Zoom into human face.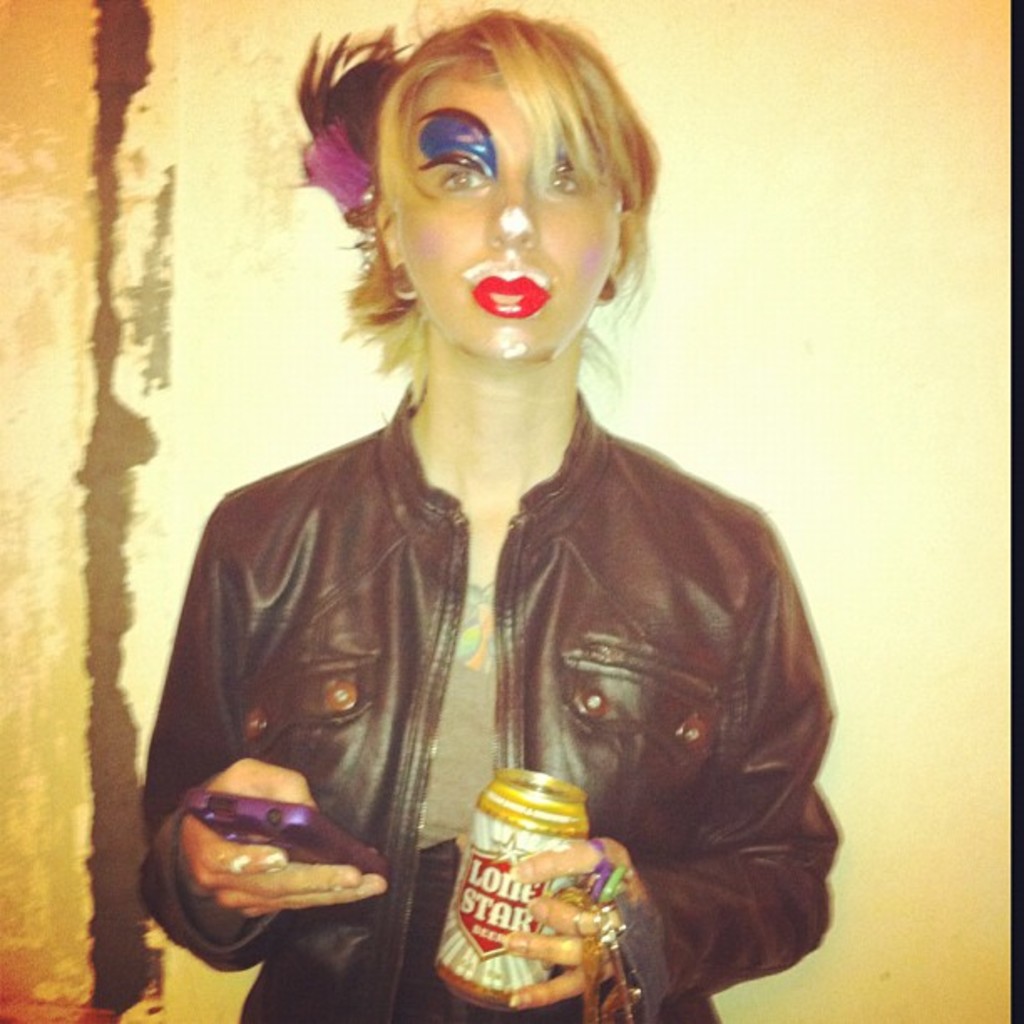
Zoom target: (397,85,624,353).
